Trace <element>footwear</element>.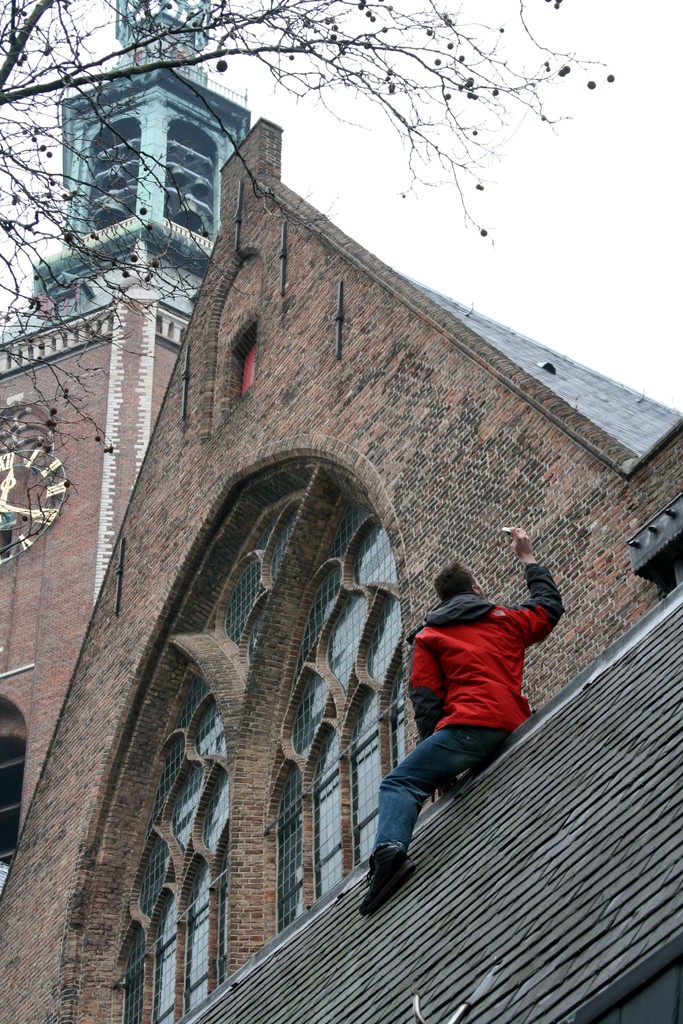
Traced to box=[358, 847, 418, 910].
